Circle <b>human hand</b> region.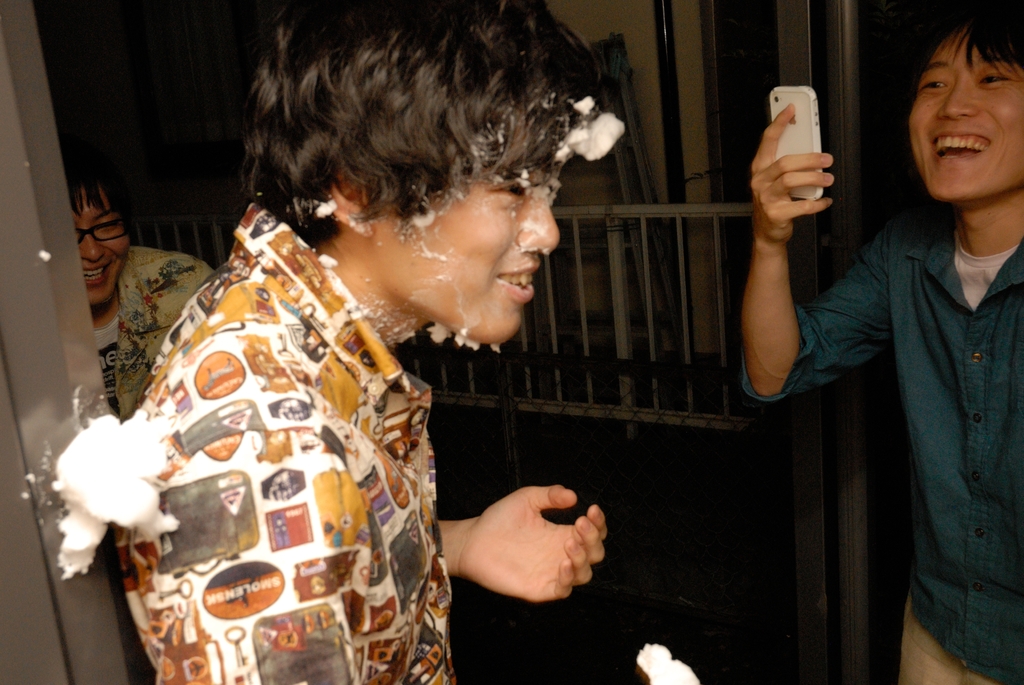
Region: pyautogui.locateOnScreen(457, 489, 611, 613).
